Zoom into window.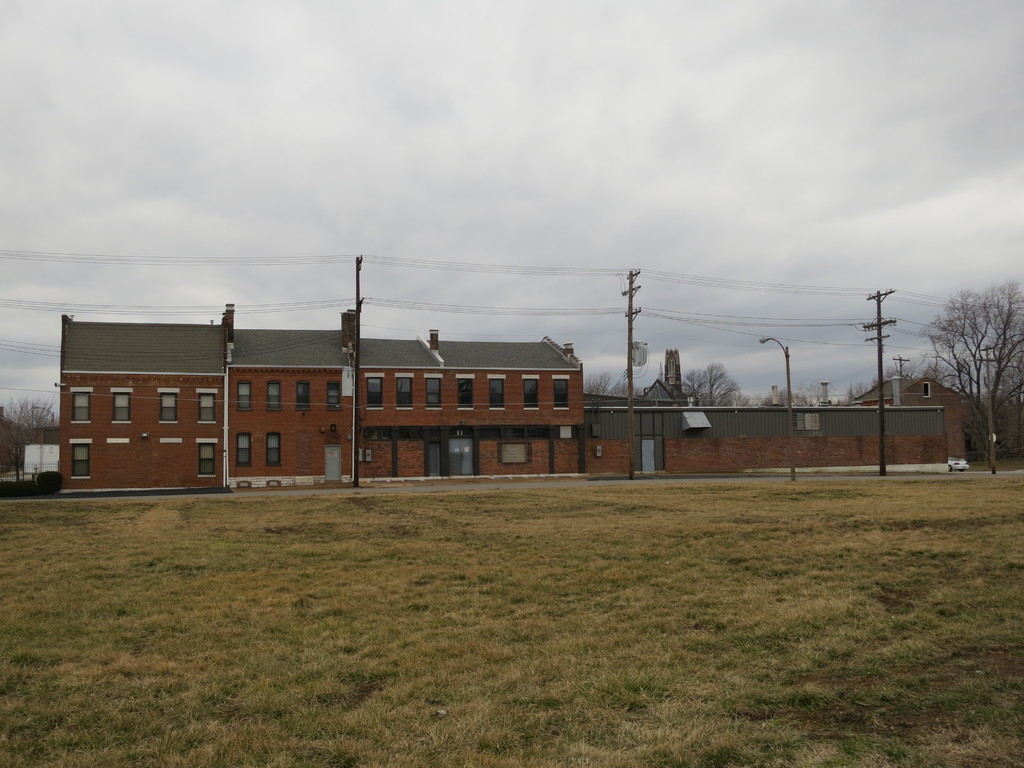
Zoom target: x1=365 y1=373 x2=385 y2=410.
